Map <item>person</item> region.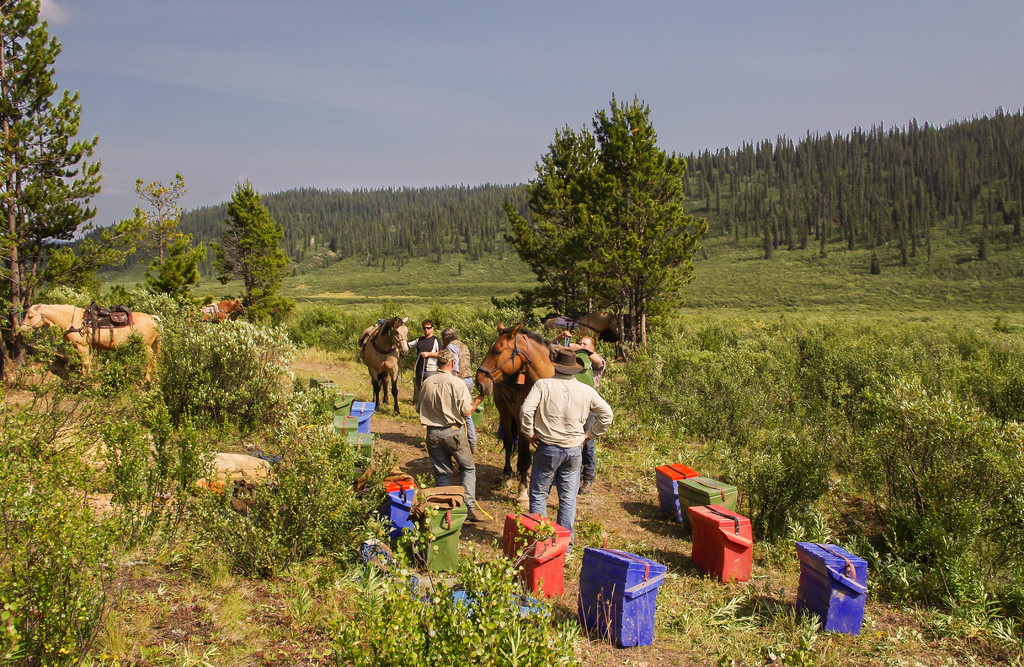
Mapped to locate(522, 339, 612, 551).
